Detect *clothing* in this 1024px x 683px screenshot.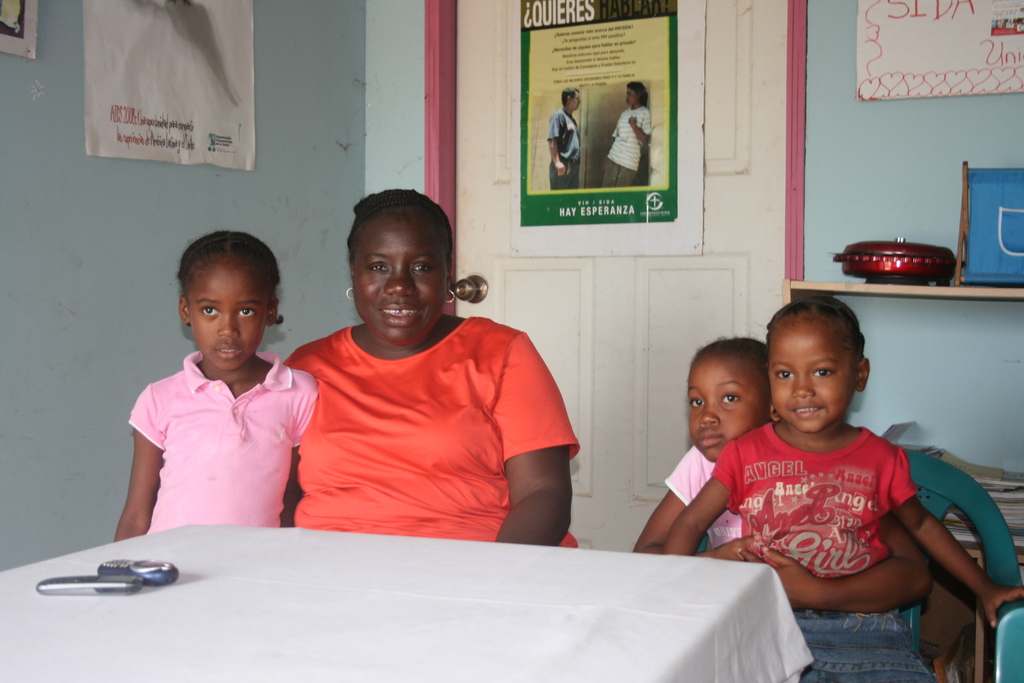
Detection: [716,413,929,603].
